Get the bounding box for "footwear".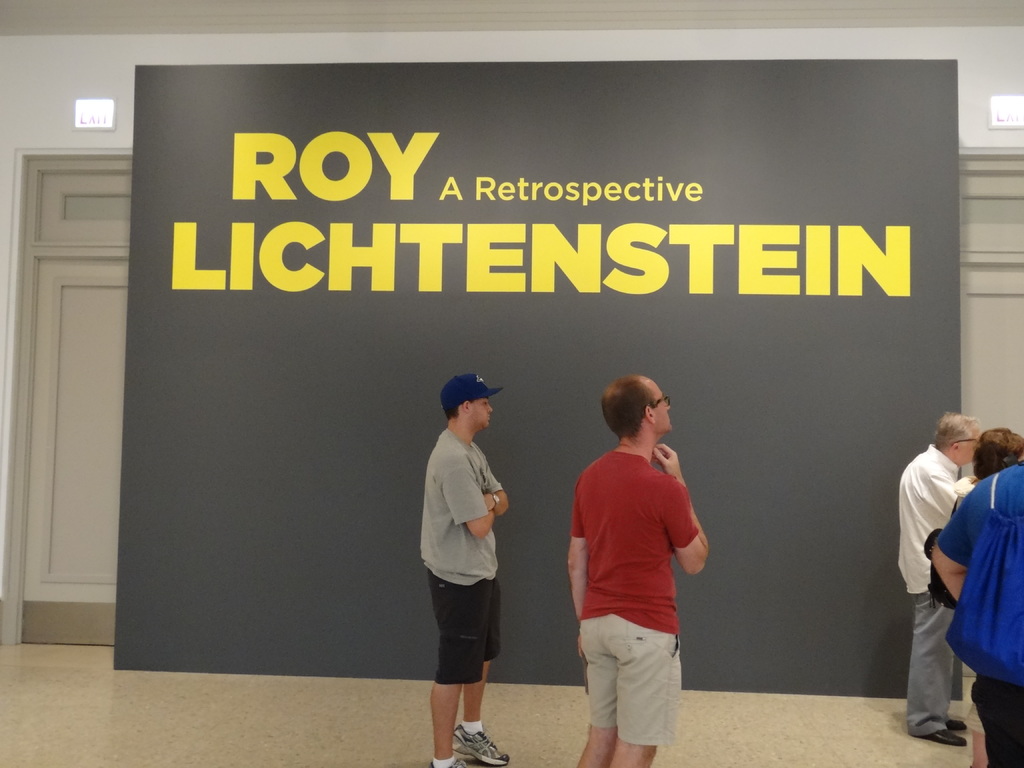
select_region(945, 718, 965, 733).
